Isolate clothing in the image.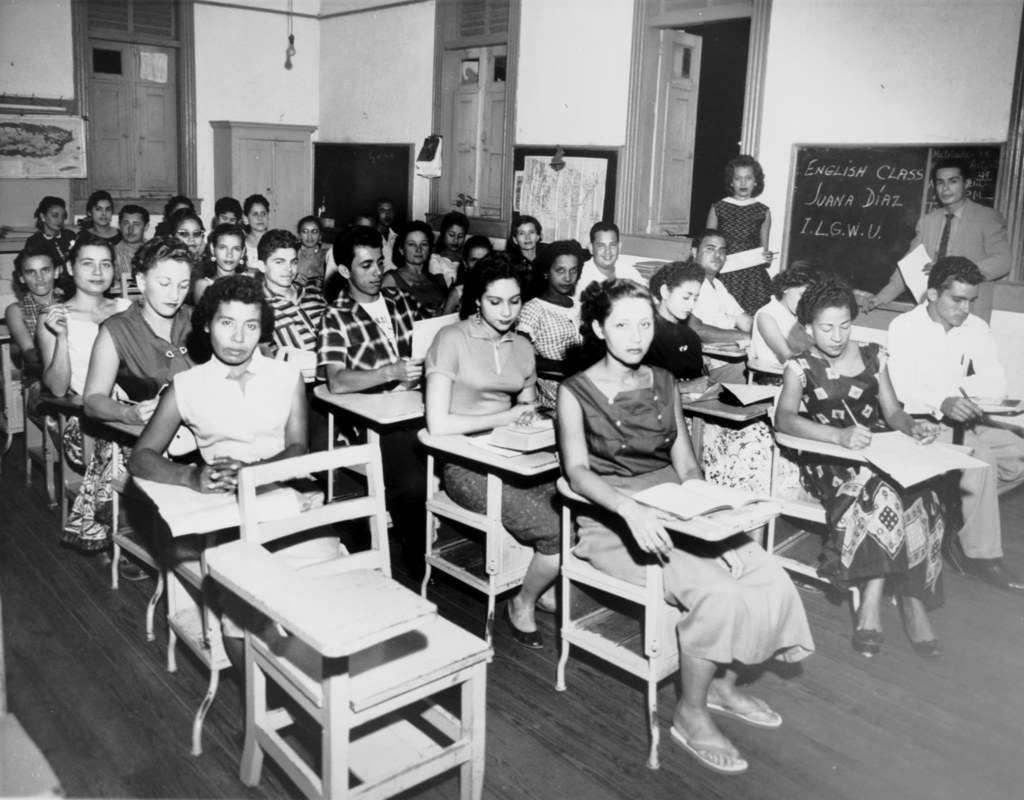
Isolated region: 884 302 1023 558.
